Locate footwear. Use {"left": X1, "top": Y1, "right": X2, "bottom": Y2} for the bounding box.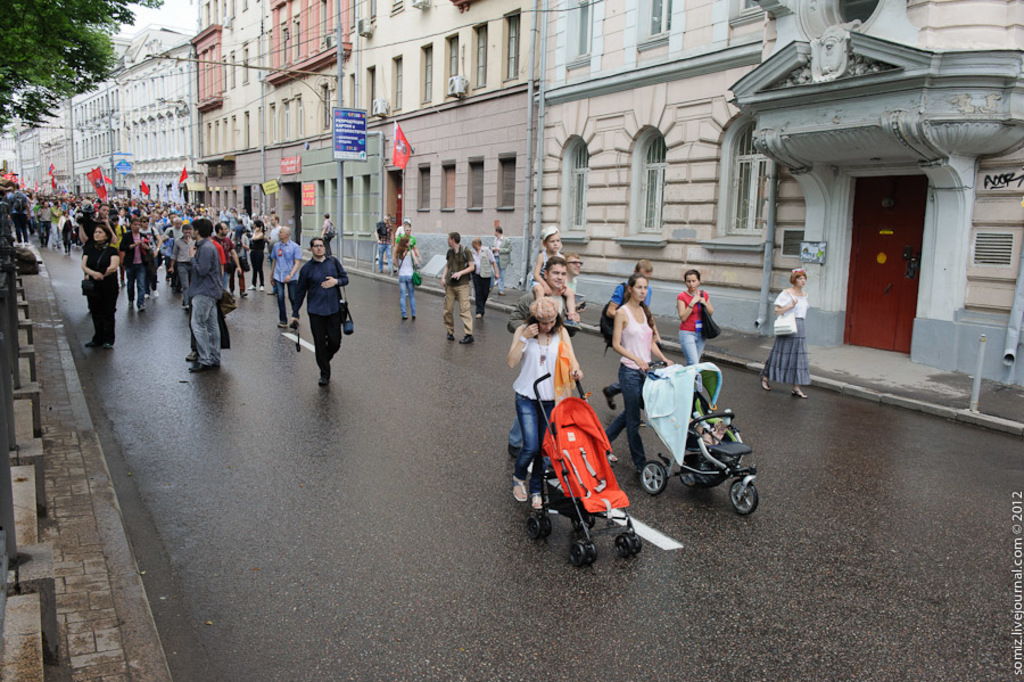
{"left": 98, "top": 335, "right": 112, "bottom": 353}.
